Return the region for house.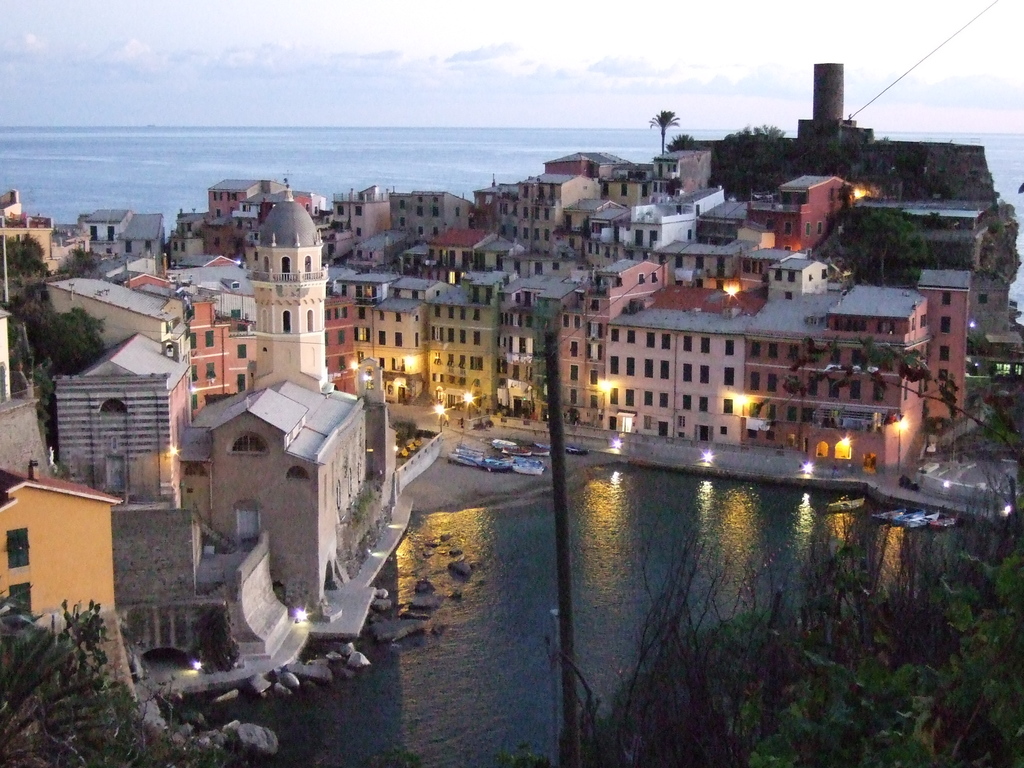
select_region(173, 383, 375, 601).
